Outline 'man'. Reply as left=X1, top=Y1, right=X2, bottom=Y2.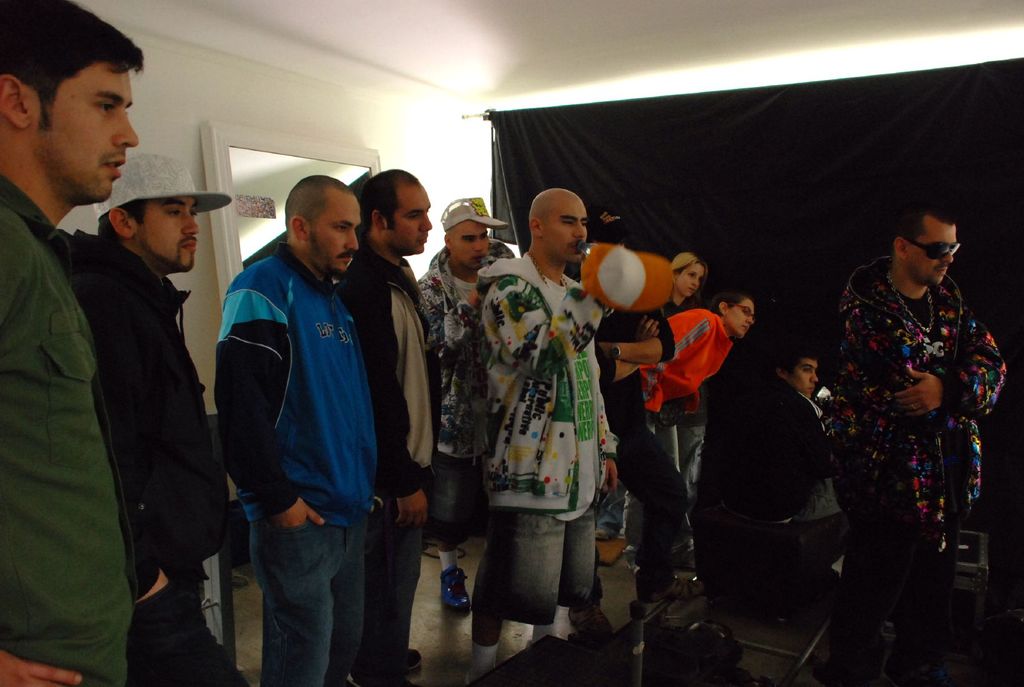
left=420, top=195, right=515, bottom=624.
